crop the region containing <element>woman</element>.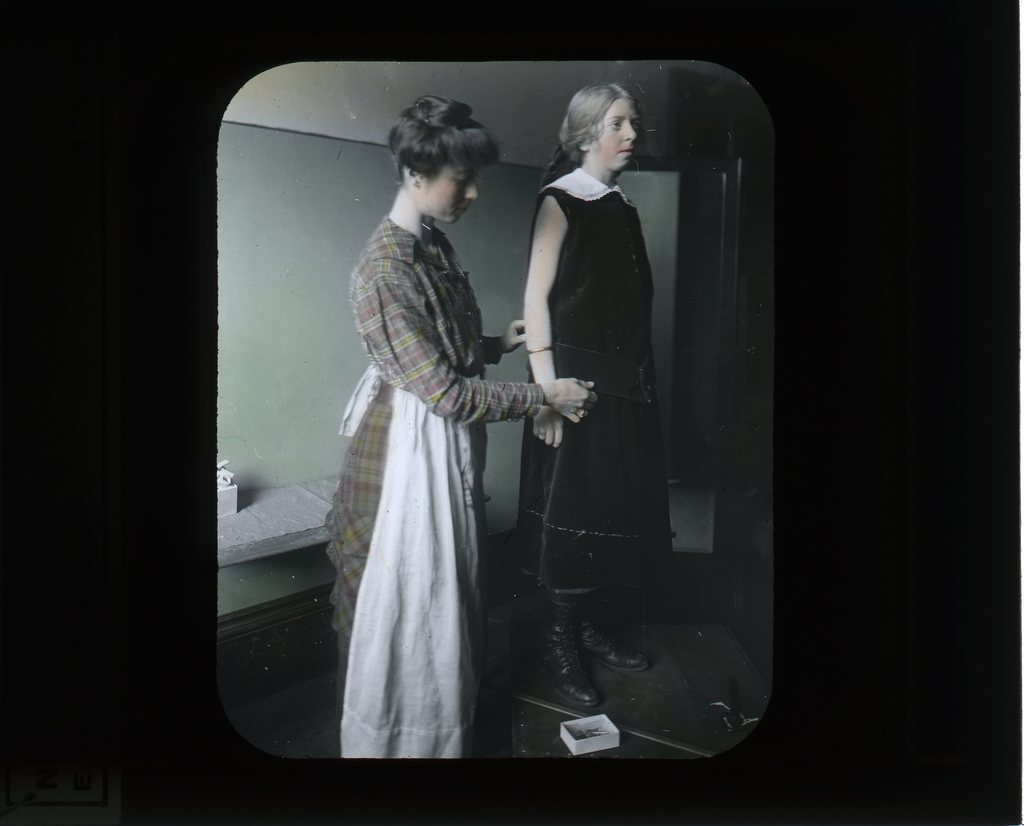
Crop region: 310 82 609 777.
